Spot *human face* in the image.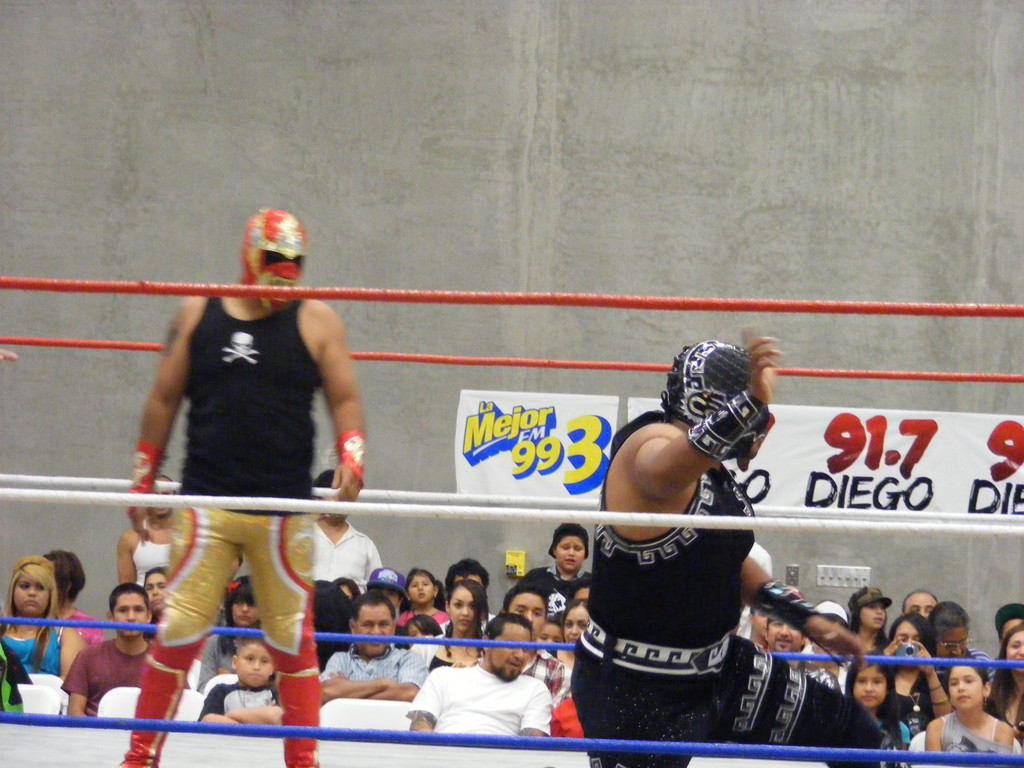
*human face* found at [545,621,562,642].
